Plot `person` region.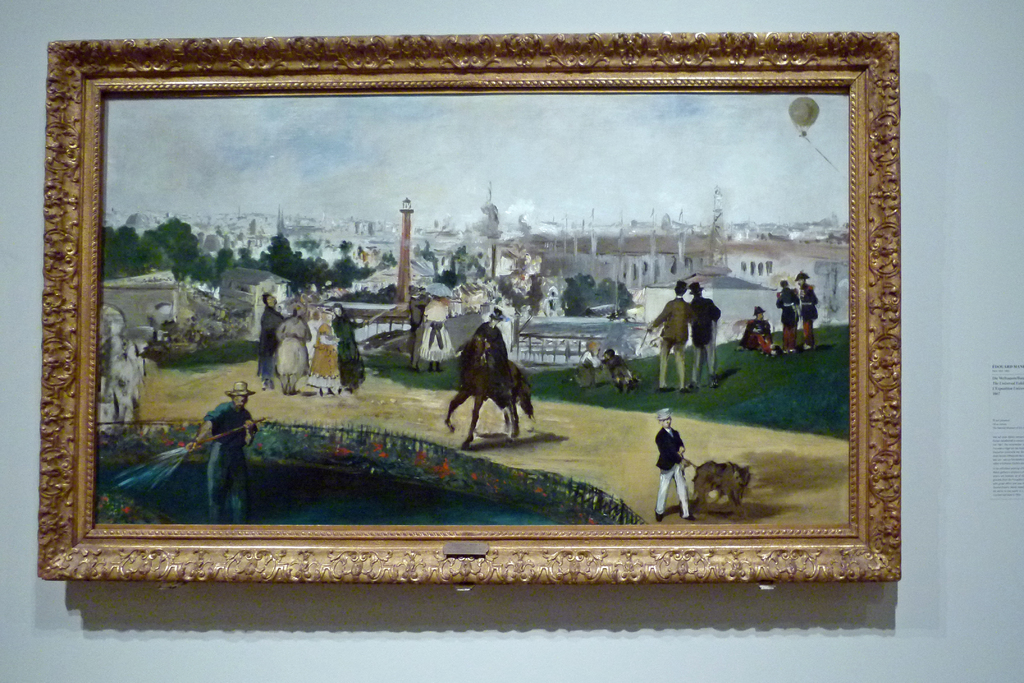
Plotted at select_region(457, 309, 517, 411).
